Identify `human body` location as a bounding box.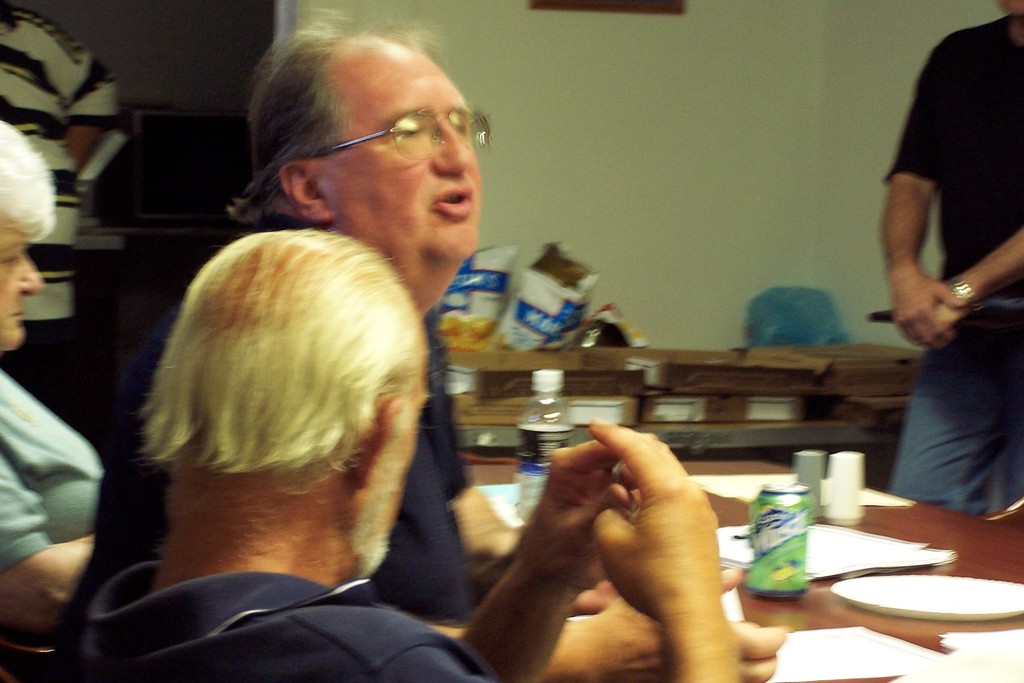
bbox=[0, 372, 114, 636].
